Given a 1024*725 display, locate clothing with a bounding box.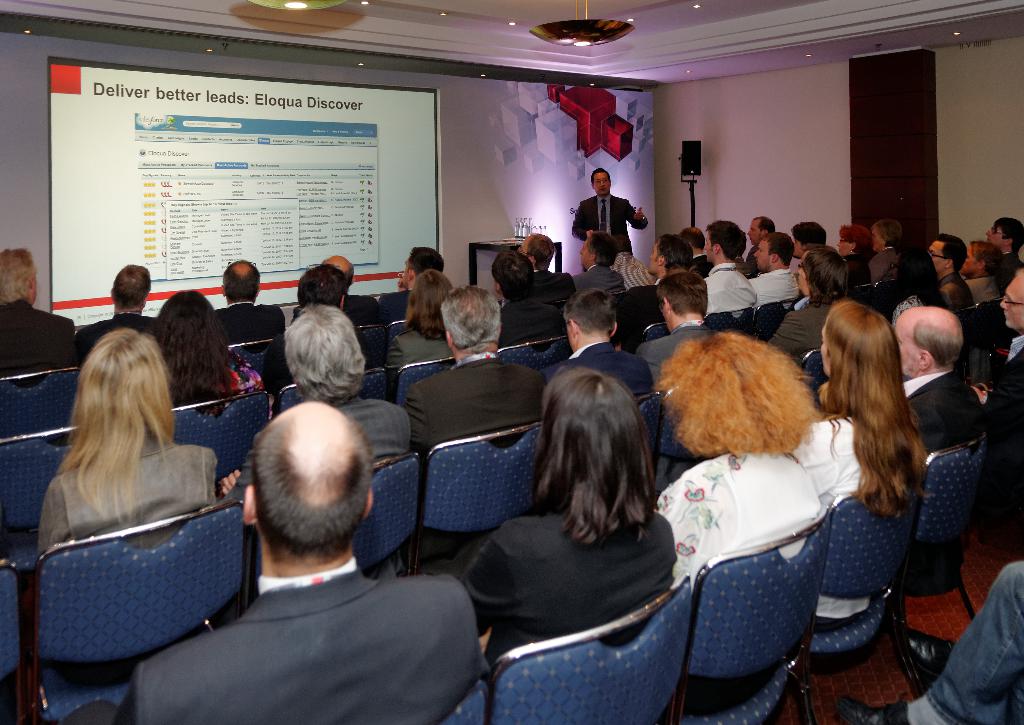
Located: <bbox>966, 266, 994, 308</bbox>.
